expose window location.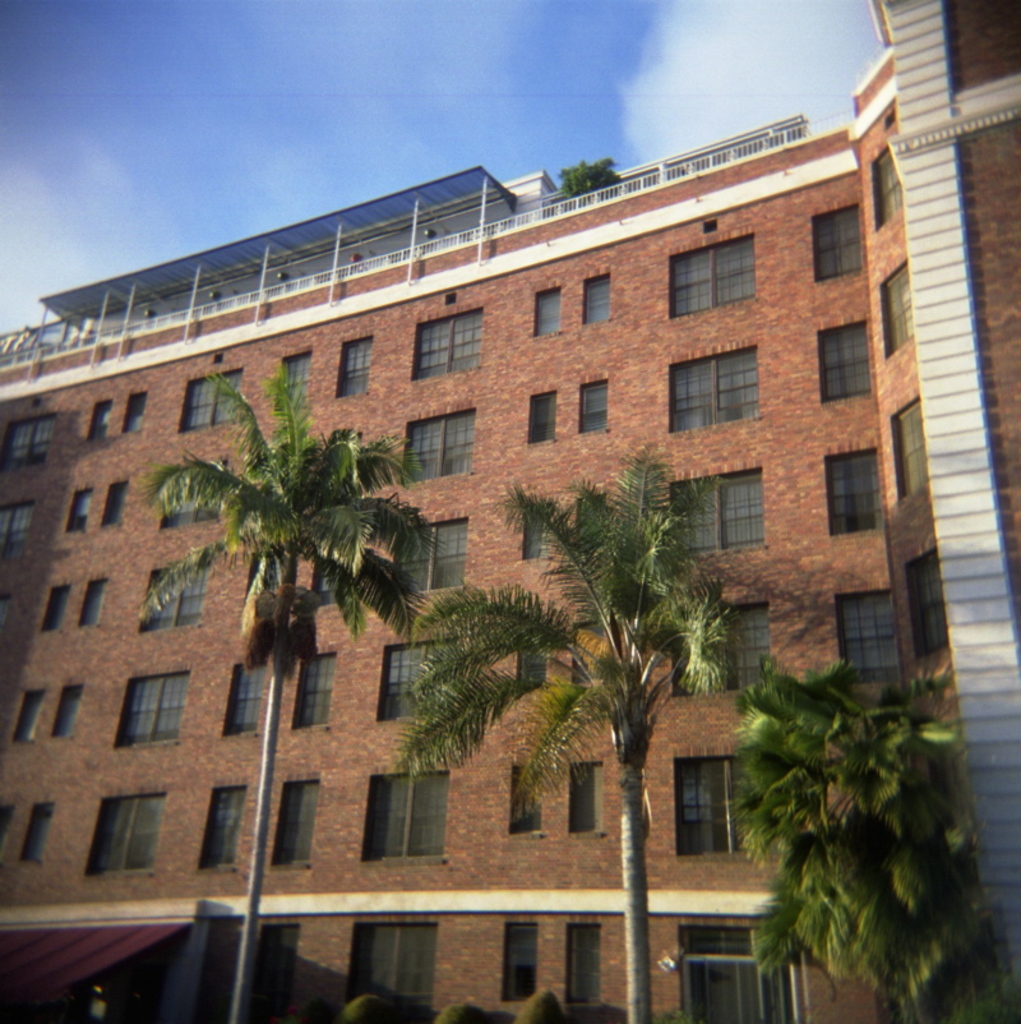
Exposed at bbox=(265, 761, 327, 884).
